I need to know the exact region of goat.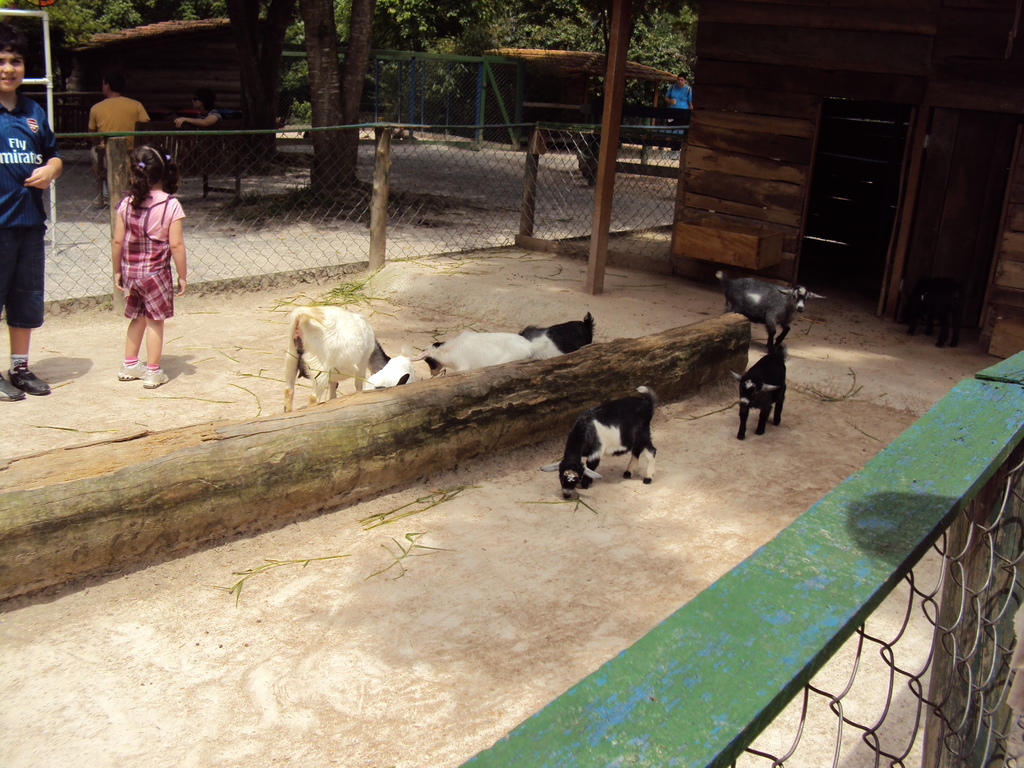
Region: [714,269,826,349].
